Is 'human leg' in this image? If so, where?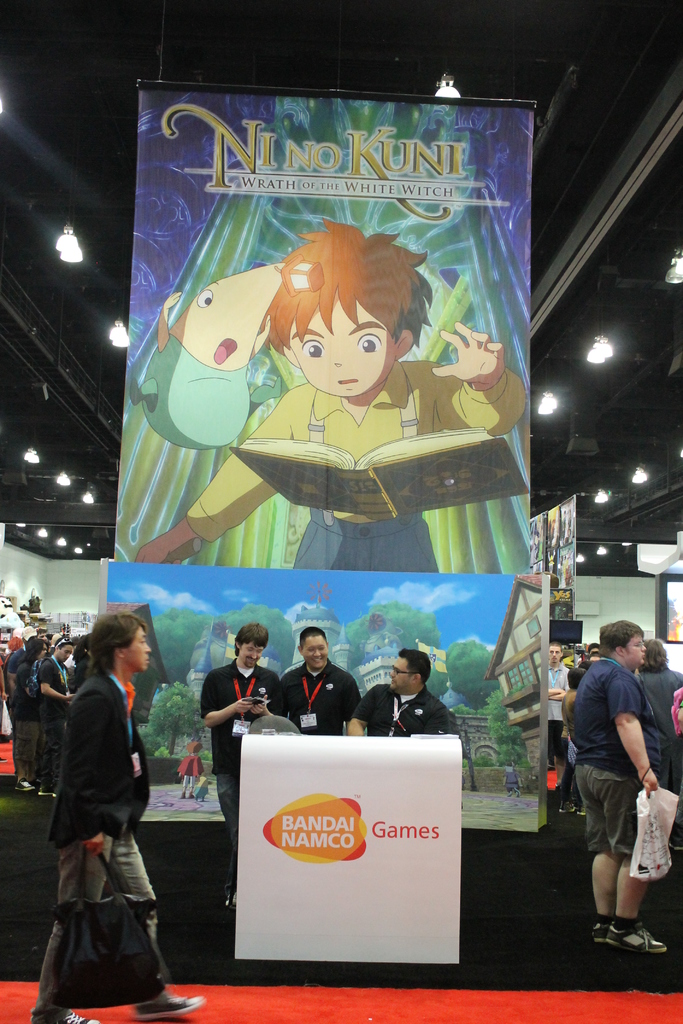
Yes, at bbox=(215, 745, 239, 908).
